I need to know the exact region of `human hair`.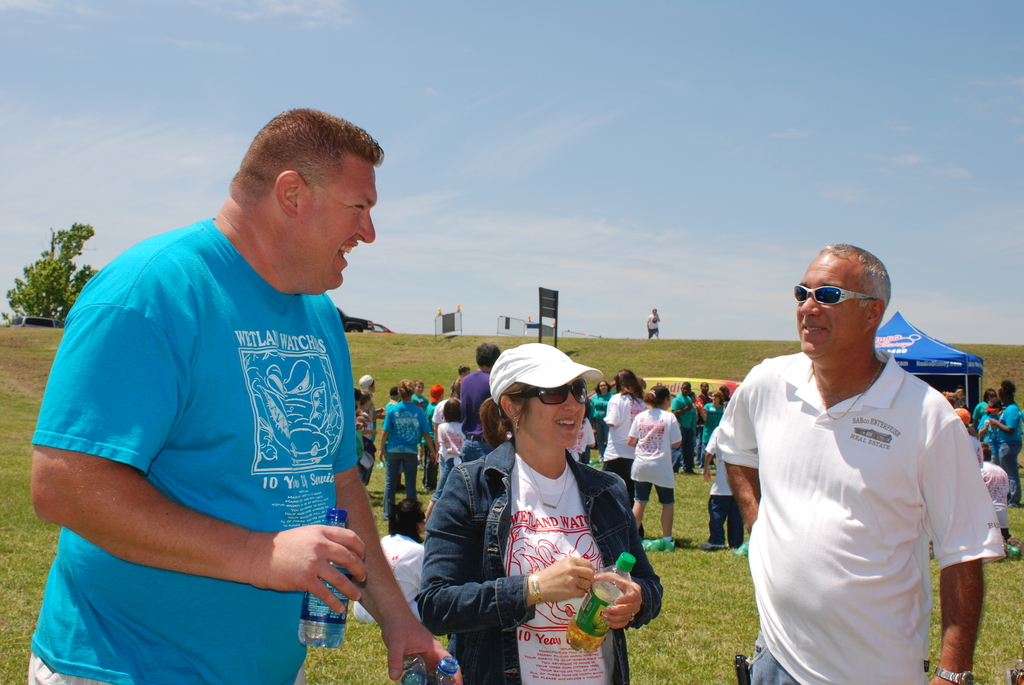
Region: (x1=700, y1=379, x2=707, y2=387).
